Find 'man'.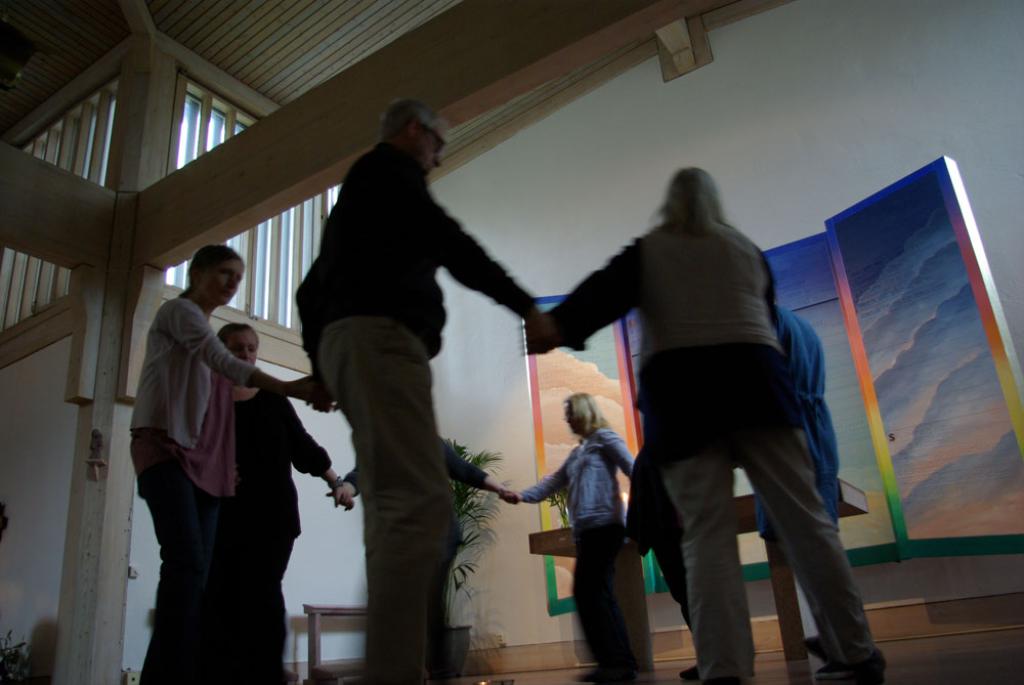
detection(758, 284, 876, 684).
